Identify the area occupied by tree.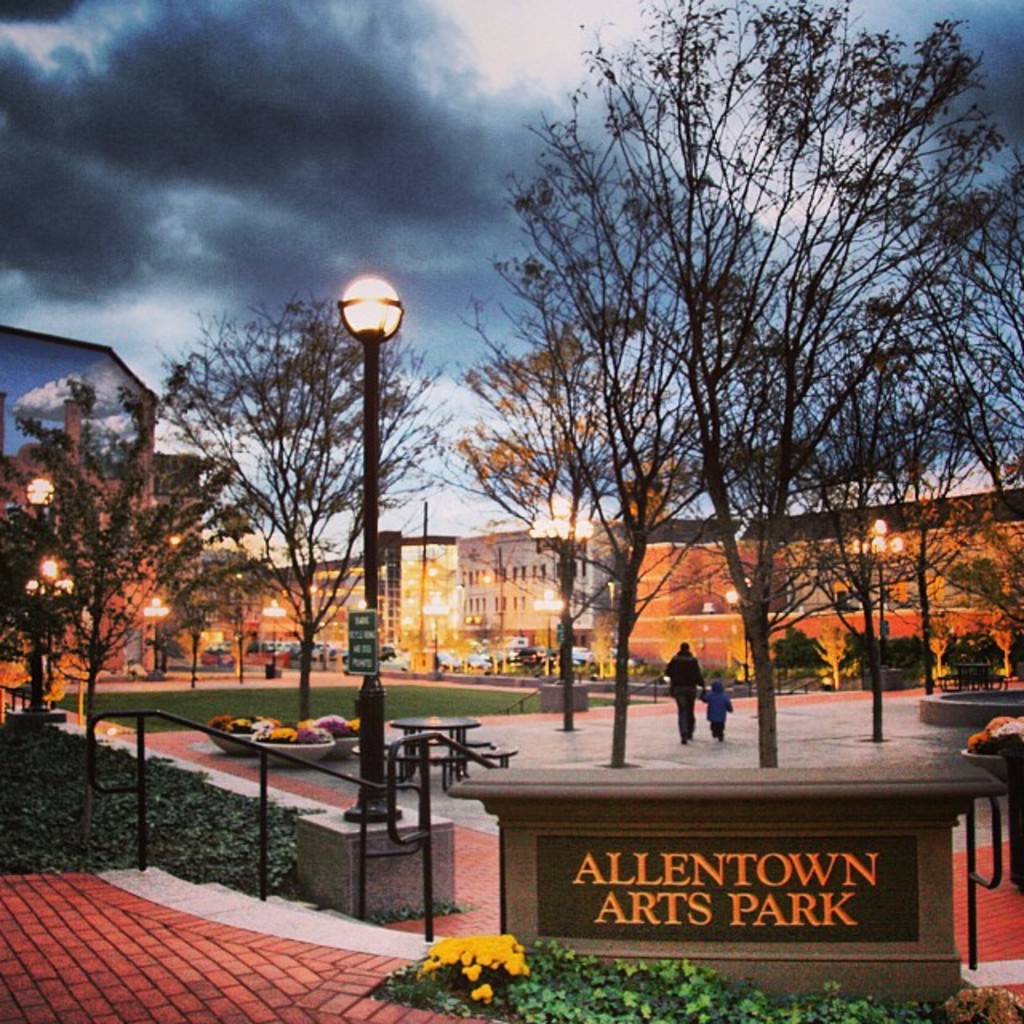
Area: box=[558, 0, 1011, 762].
